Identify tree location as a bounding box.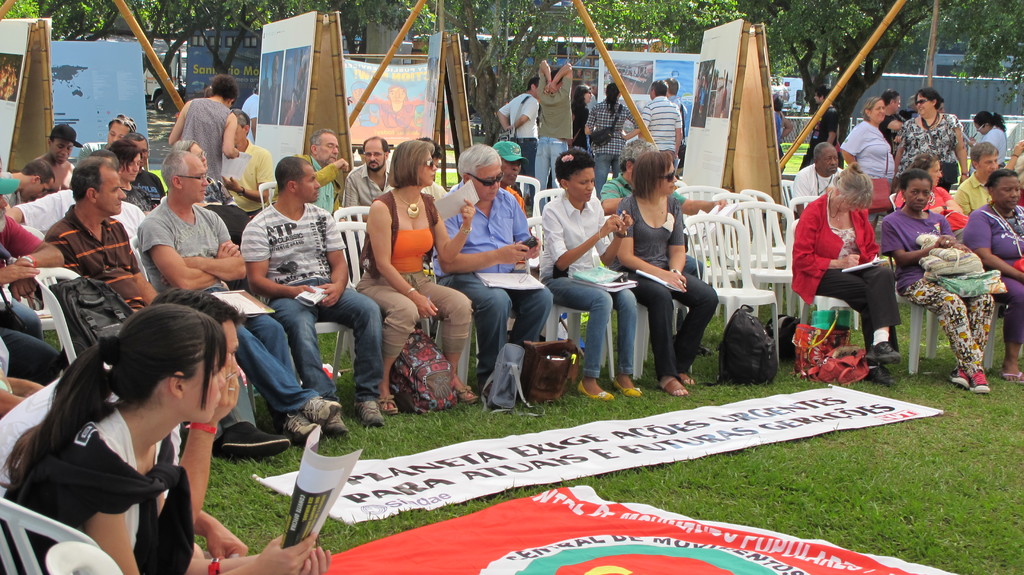
{"x1": 577, "y1": 0, "x2": 755, "y2": 51}.
